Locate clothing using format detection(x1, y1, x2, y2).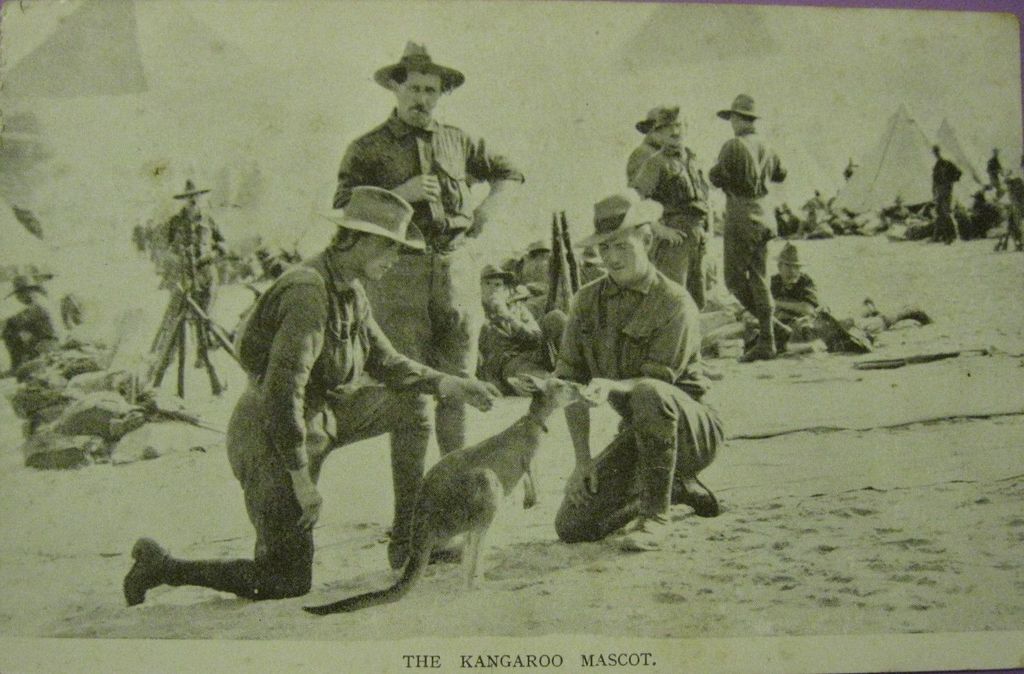
detection(162, 246, 446, 602).
